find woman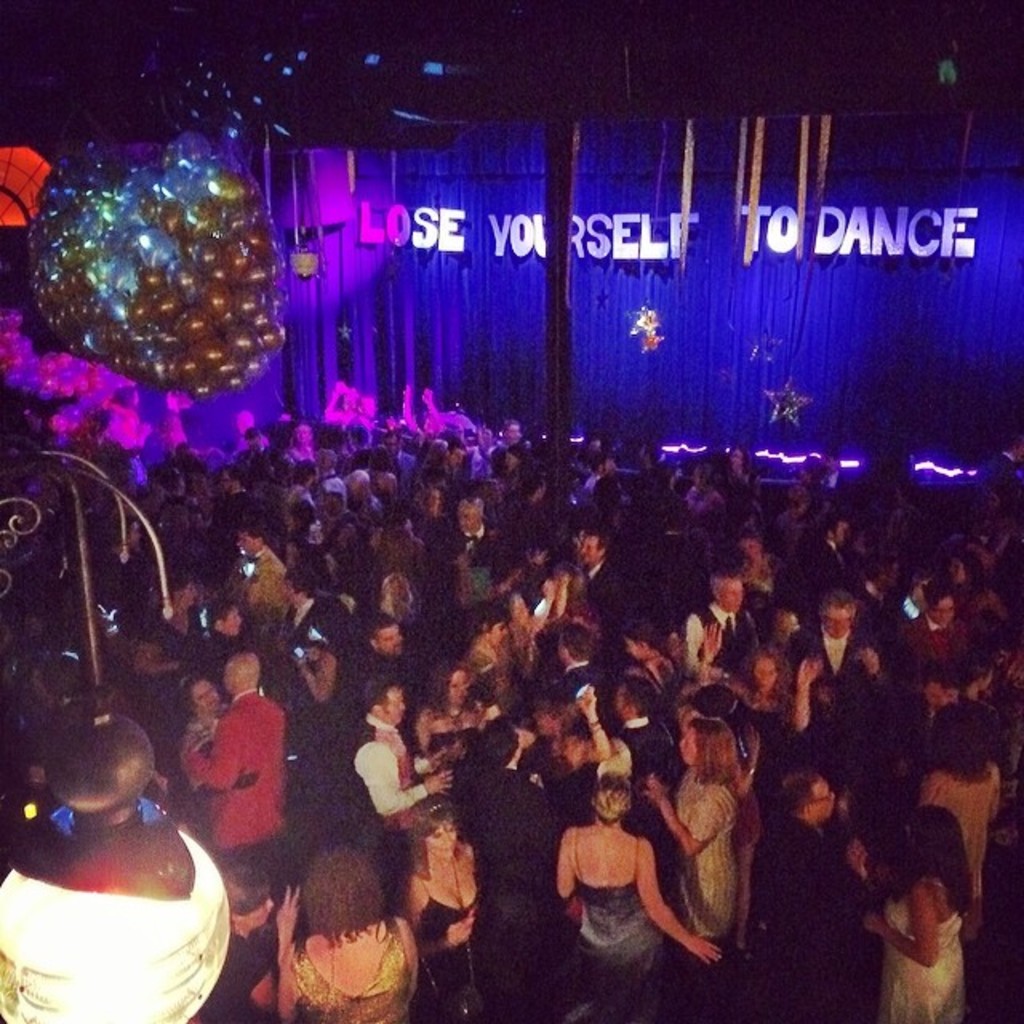
BBox(685, 678, 768, 931)
